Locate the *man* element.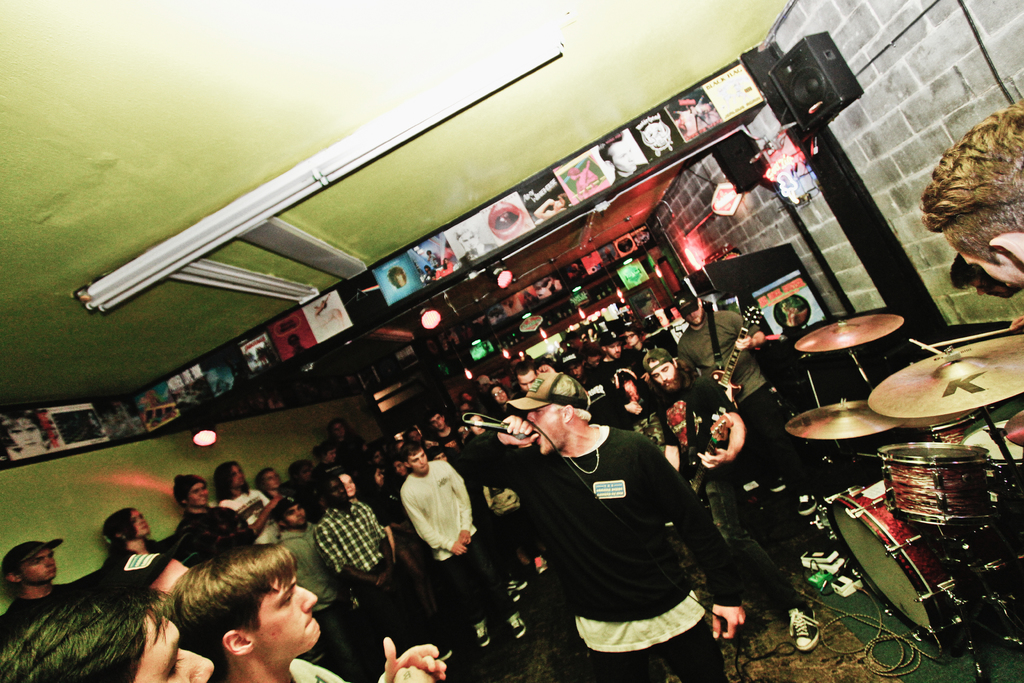
Element bbox: 165 561 452 682.
